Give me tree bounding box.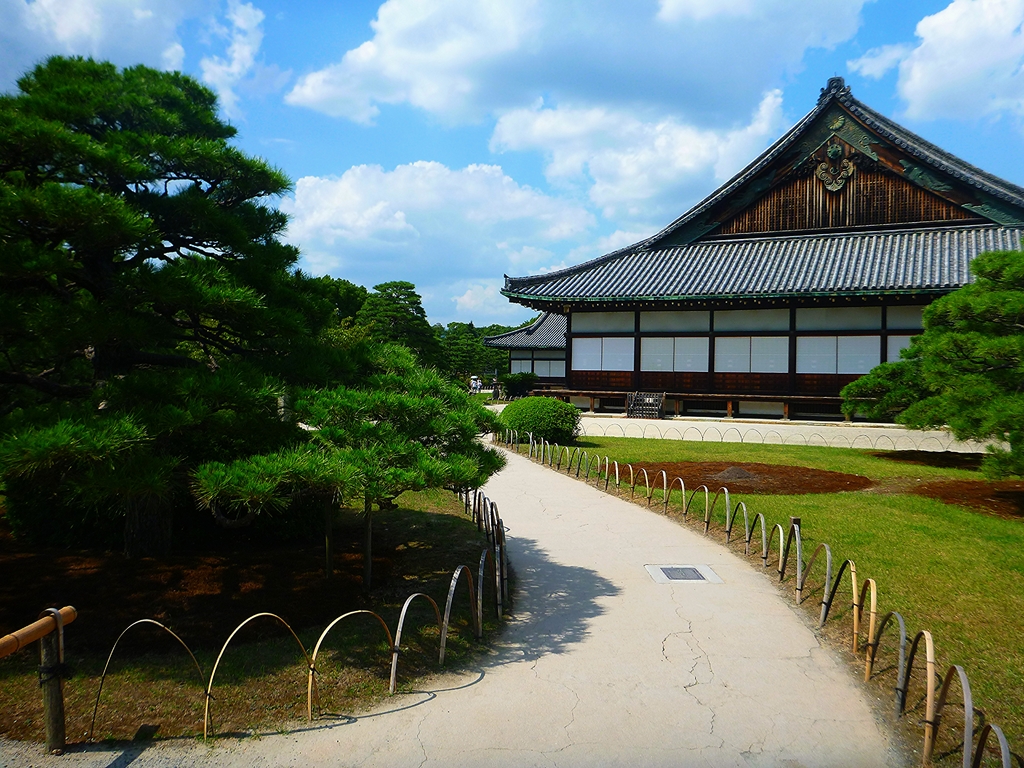
rect(856, 265, 1018, 434).
